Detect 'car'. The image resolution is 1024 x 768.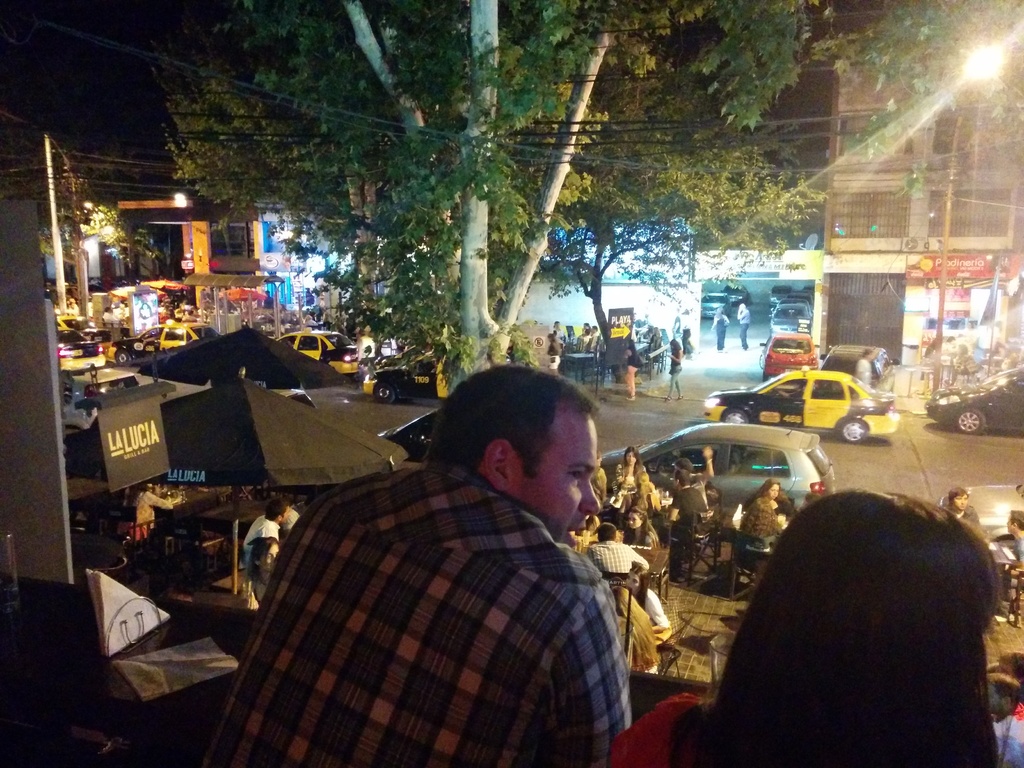
<bbox>756, 327, 817, 378</bbox>.
